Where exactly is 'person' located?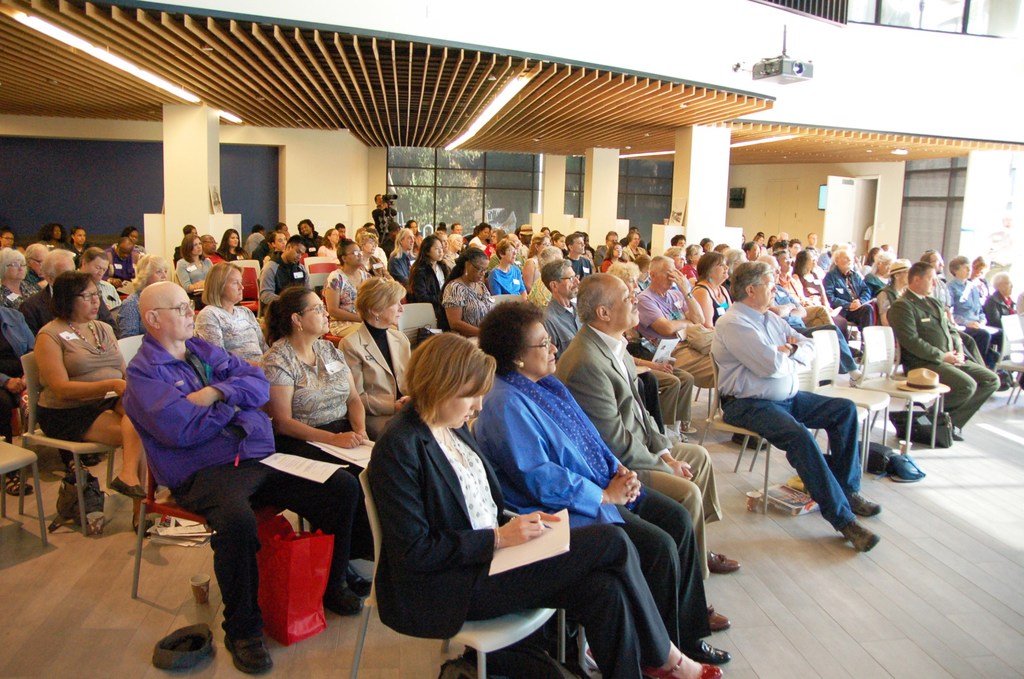
Its bounding box is detection(191, 257, 263, 362).
